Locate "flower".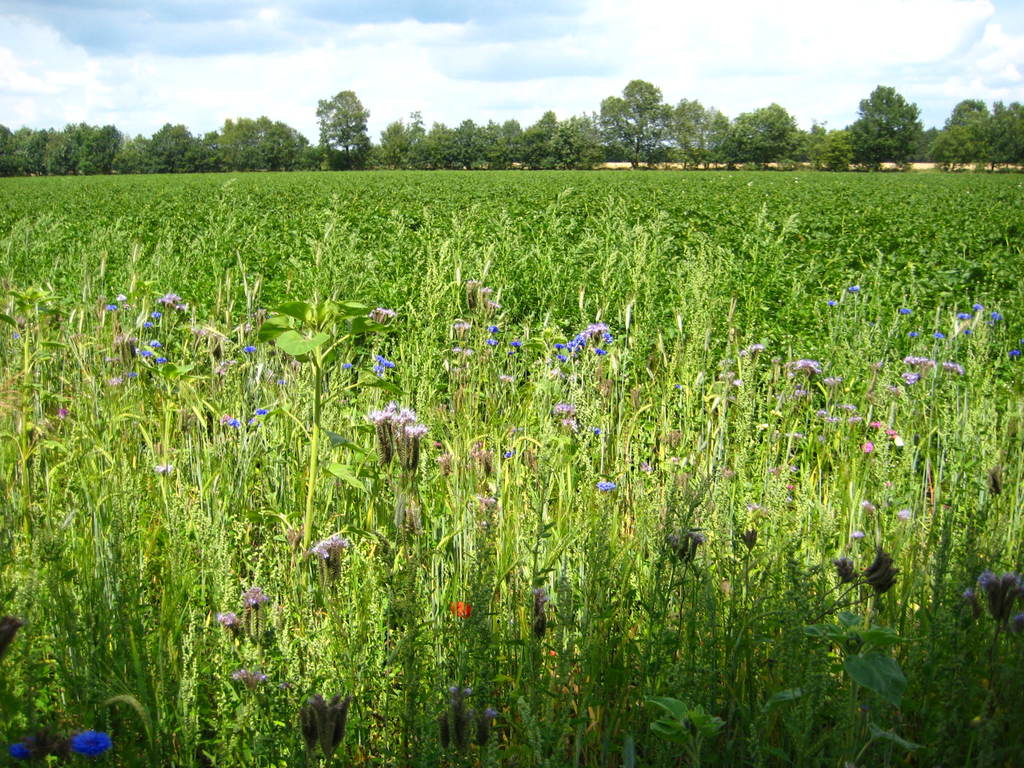
Bounding box: pyautogui.locateOnScreen(150, 336, 163, 348).
